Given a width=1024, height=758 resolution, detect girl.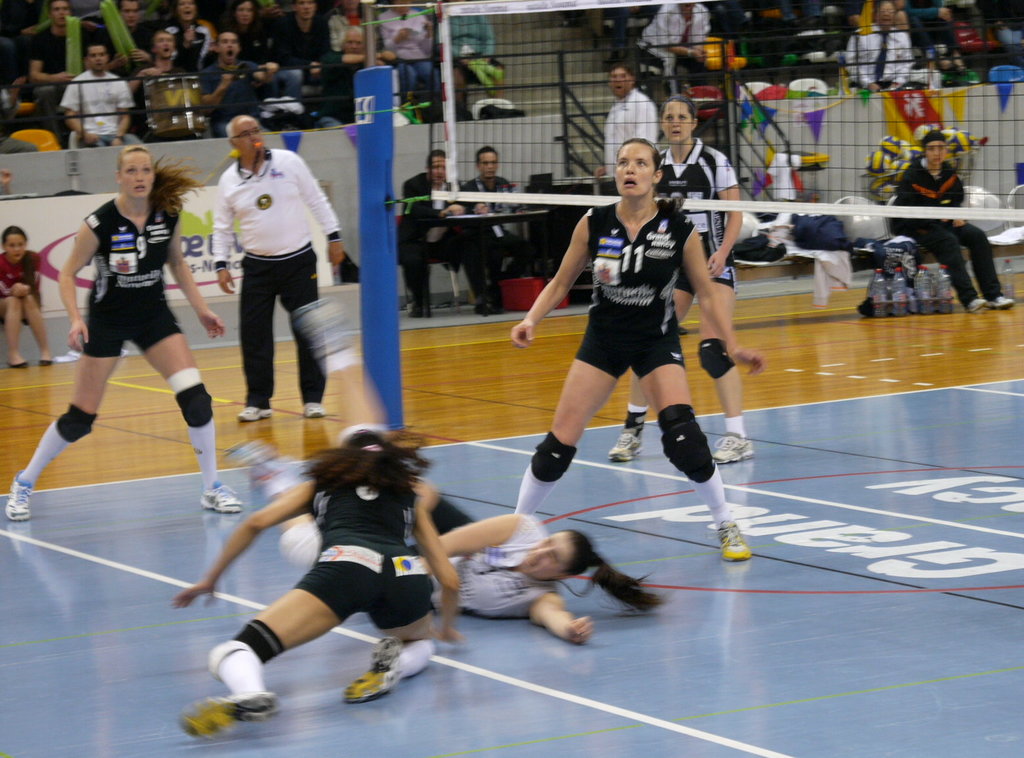
<box>513,135,764,569</box>.
